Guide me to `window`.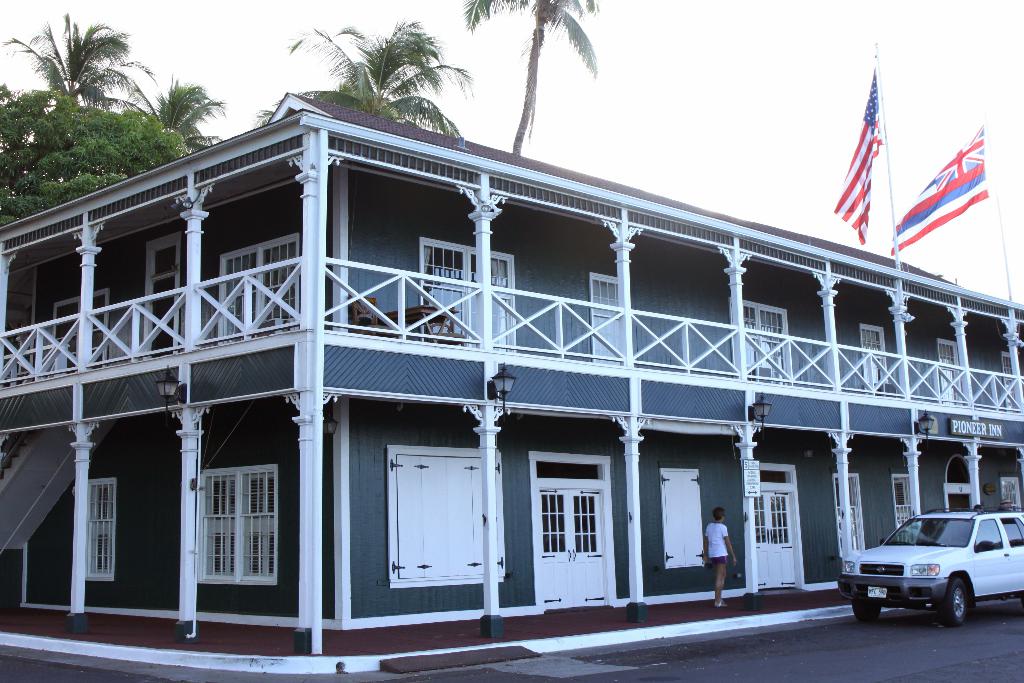
Guidance: 1003, 349, 1023, 416.
